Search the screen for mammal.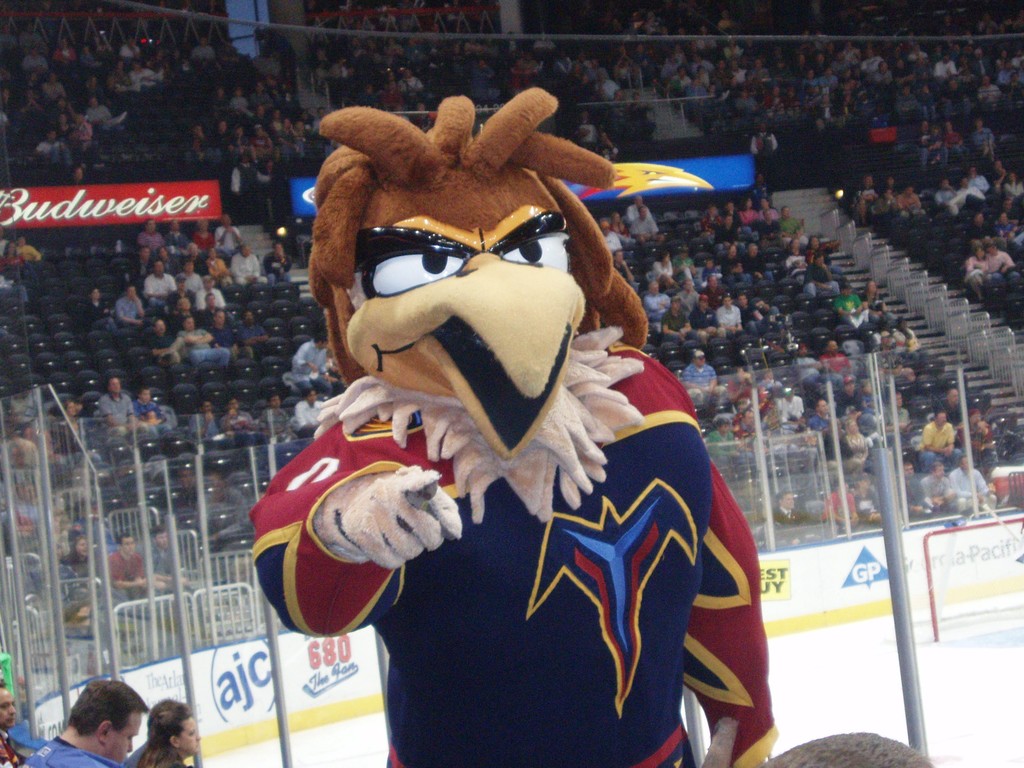
Found at box=[141, 698, 204, 767].
